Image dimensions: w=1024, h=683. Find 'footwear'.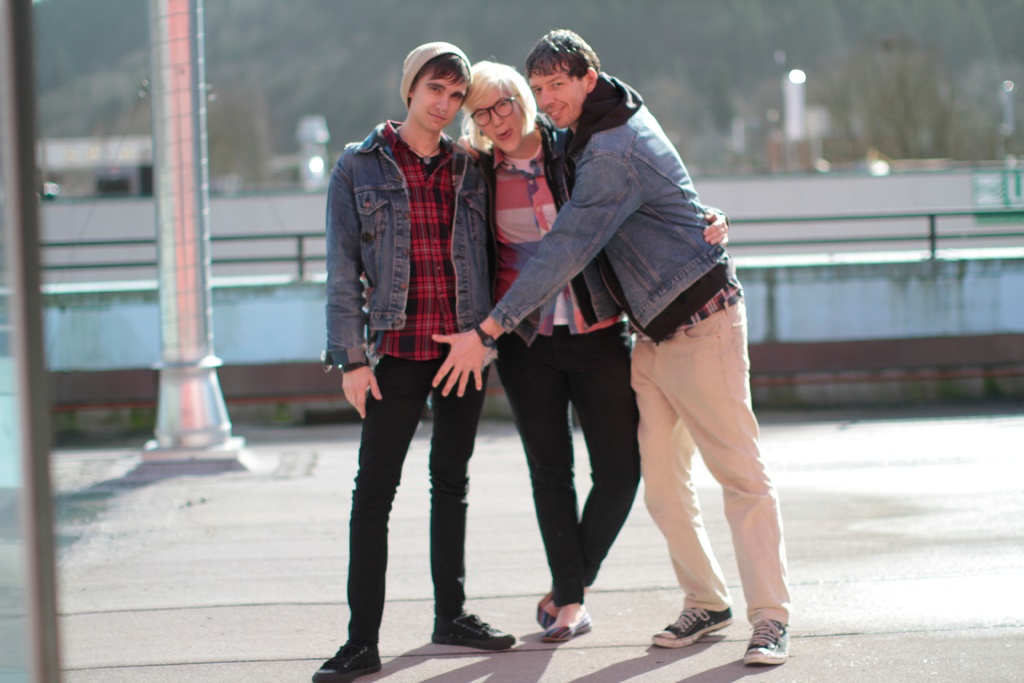
Rect(541, 616, 601, 645).
